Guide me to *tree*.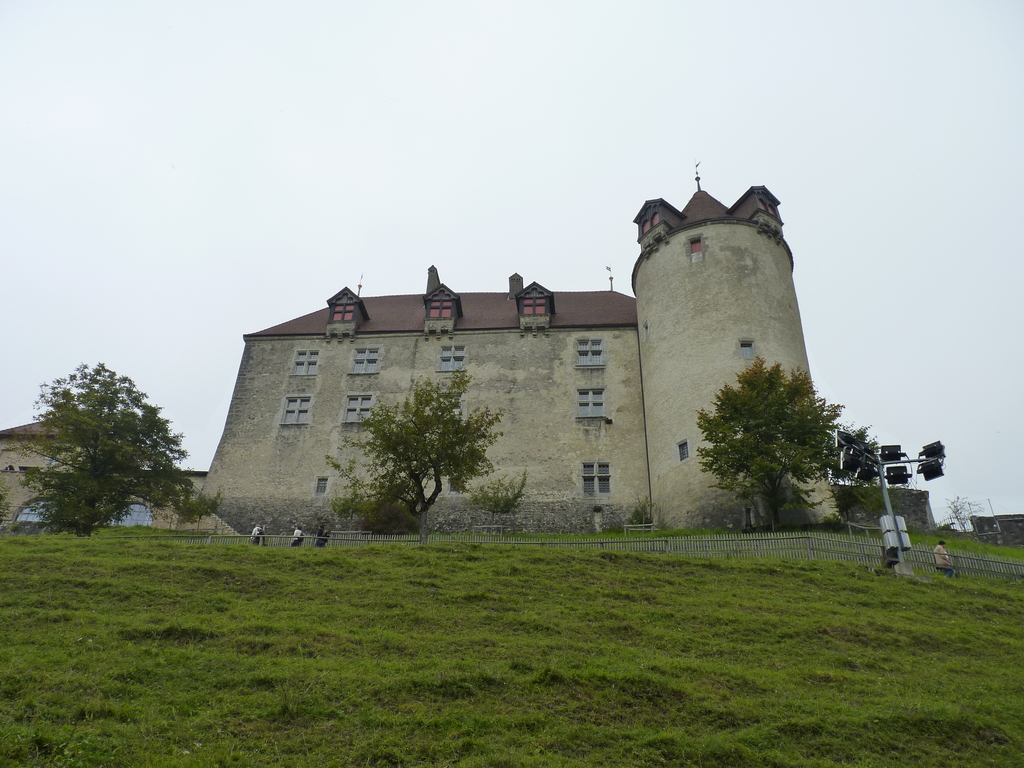
Guidance: bbox=(831, 416, 877, 499).
